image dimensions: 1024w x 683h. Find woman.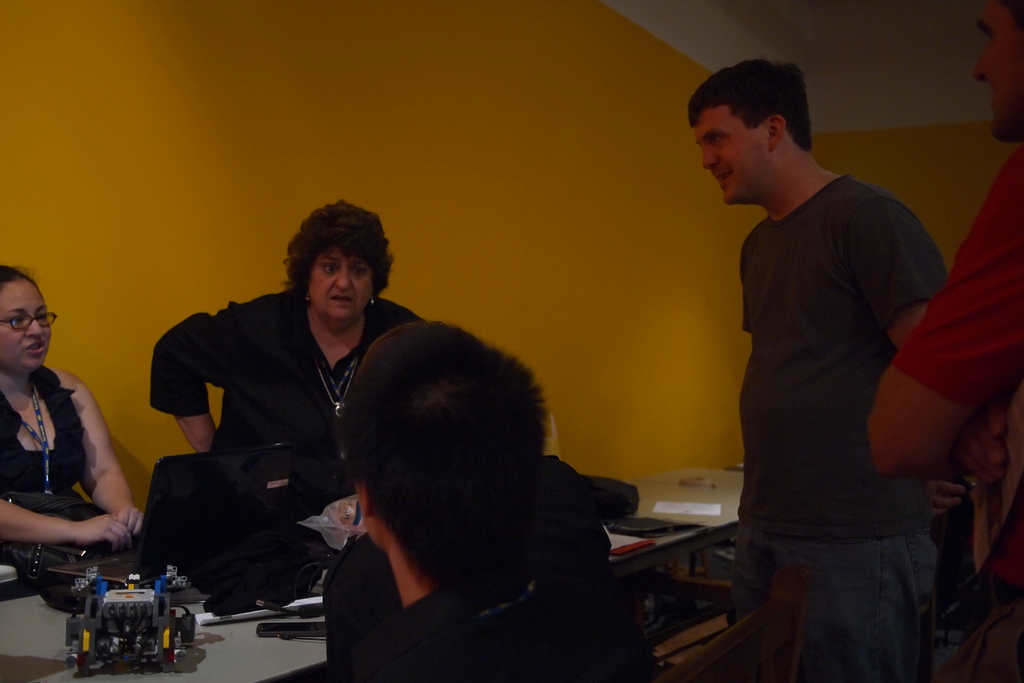
(0, 260, 146, 557).
